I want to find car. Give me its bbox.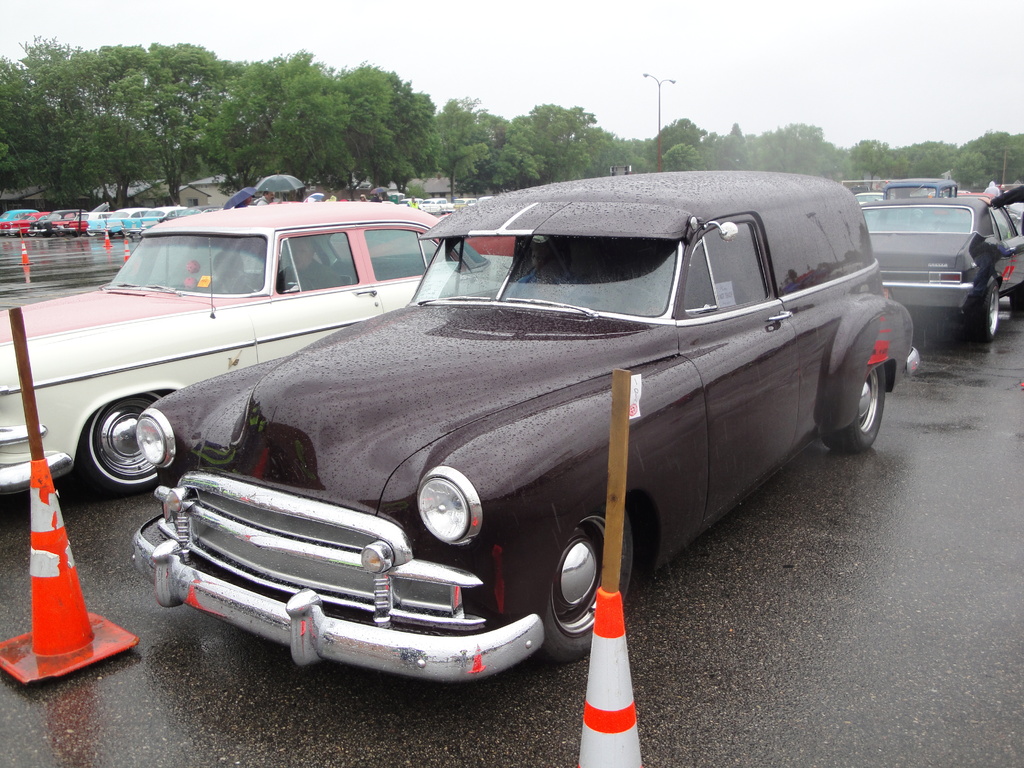
rect(0, 210, 31, 234).
